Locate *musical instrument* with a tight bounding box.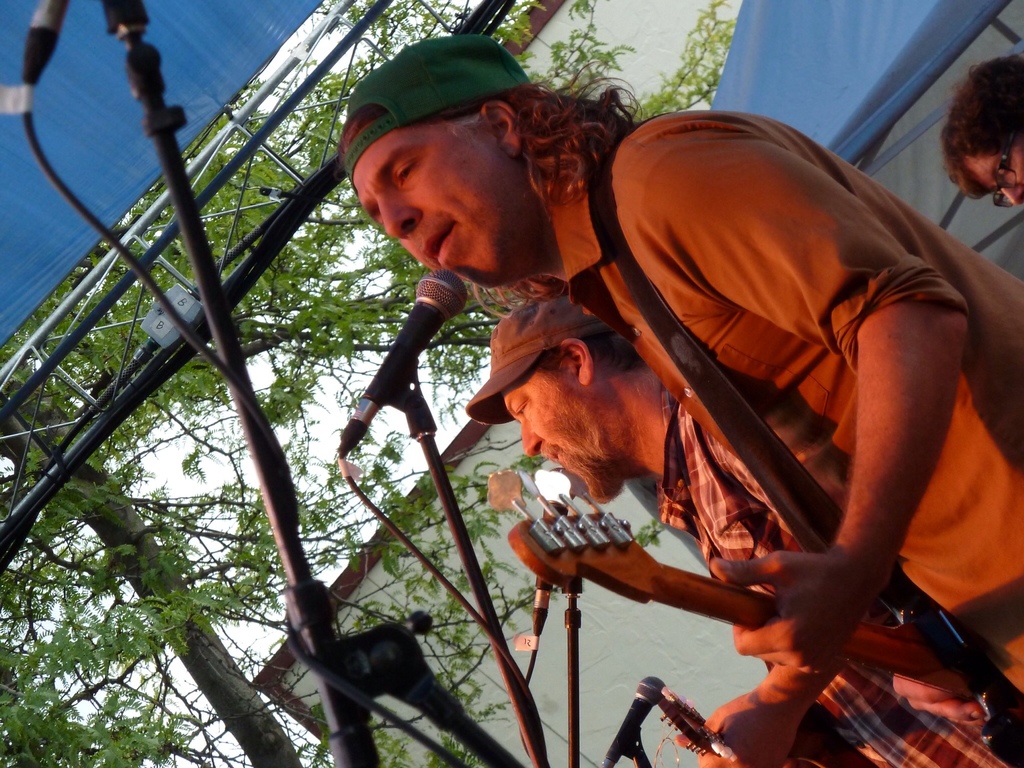
select_region(476, 465, 1023, 761).
